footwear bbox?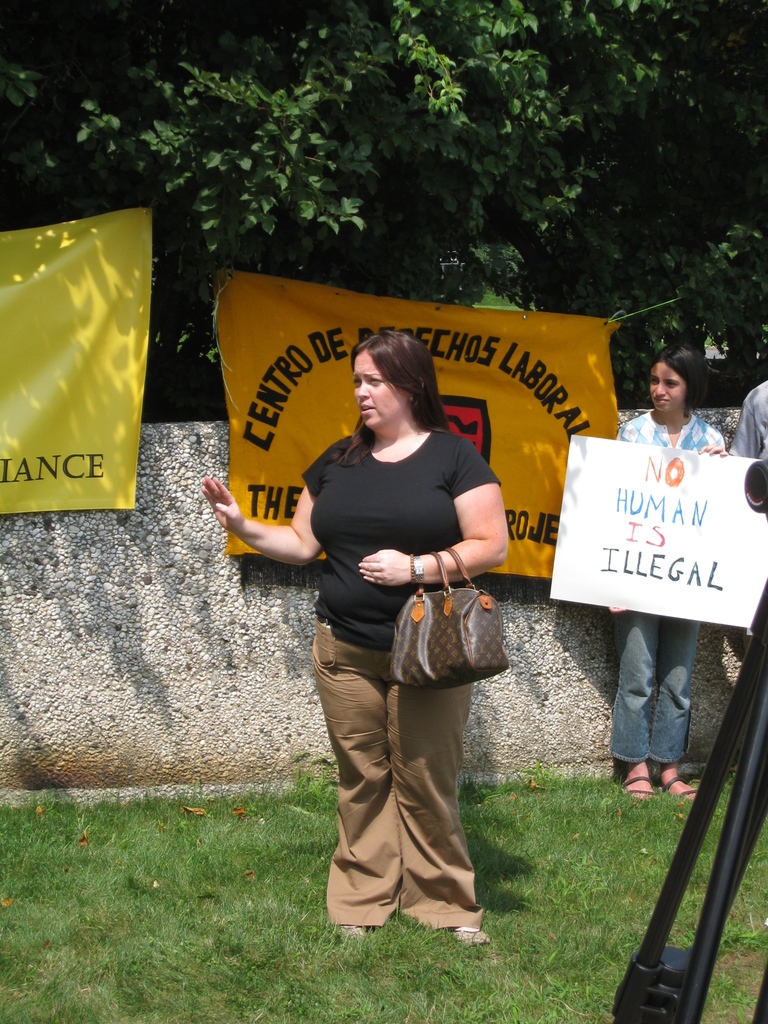
crop(448, 916, 495, 953)
